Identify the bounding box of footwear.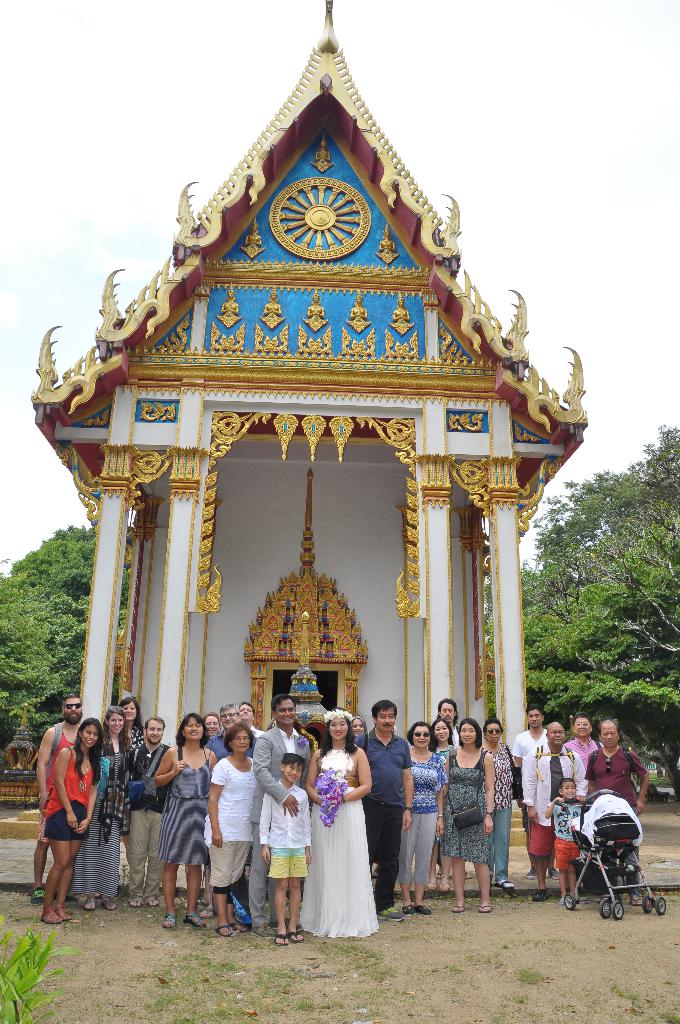
<box>127,882,142,901</box>.
